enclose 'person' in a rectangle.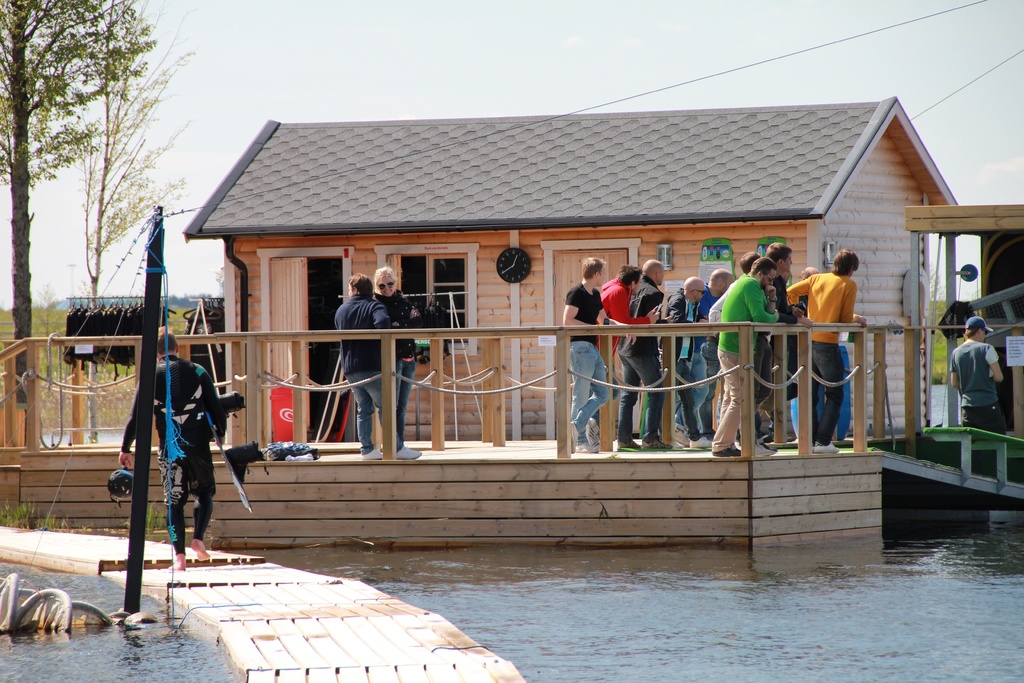
789/245/863/442.
